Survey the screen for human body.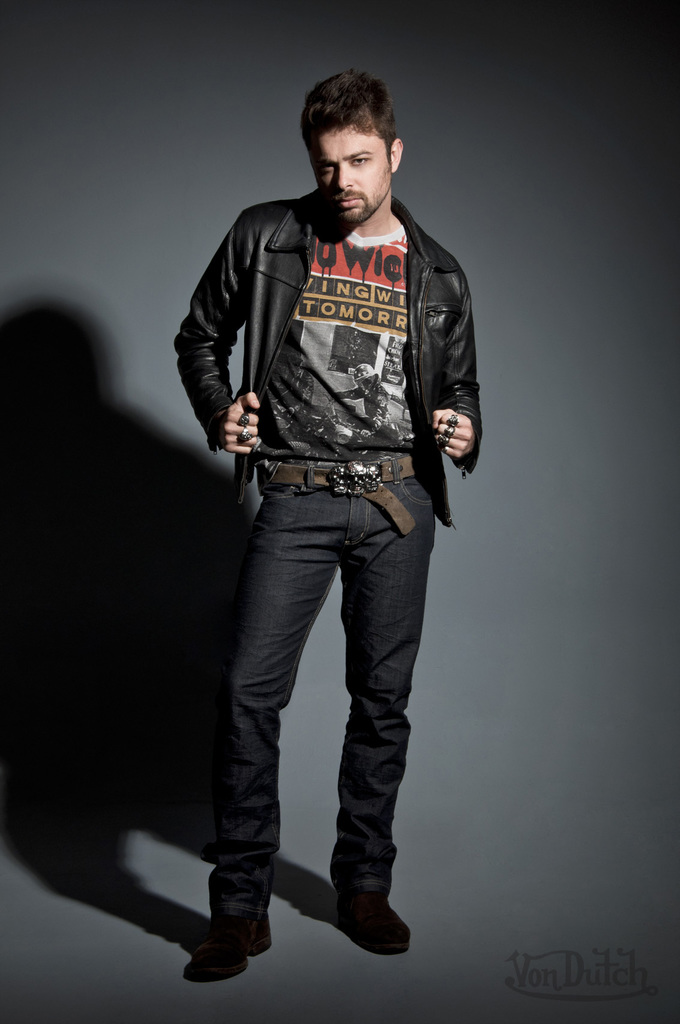
Survey found: [170, 120, 477, 956].
